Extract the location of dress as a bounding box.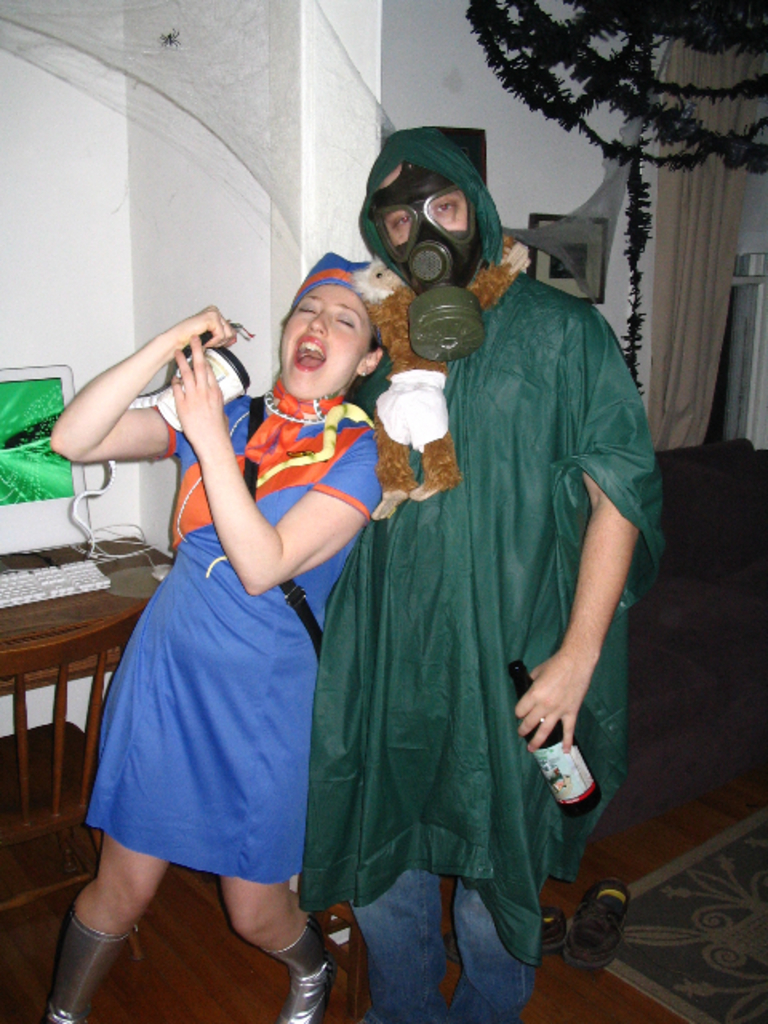
detection(99, 354, 365, 888).
